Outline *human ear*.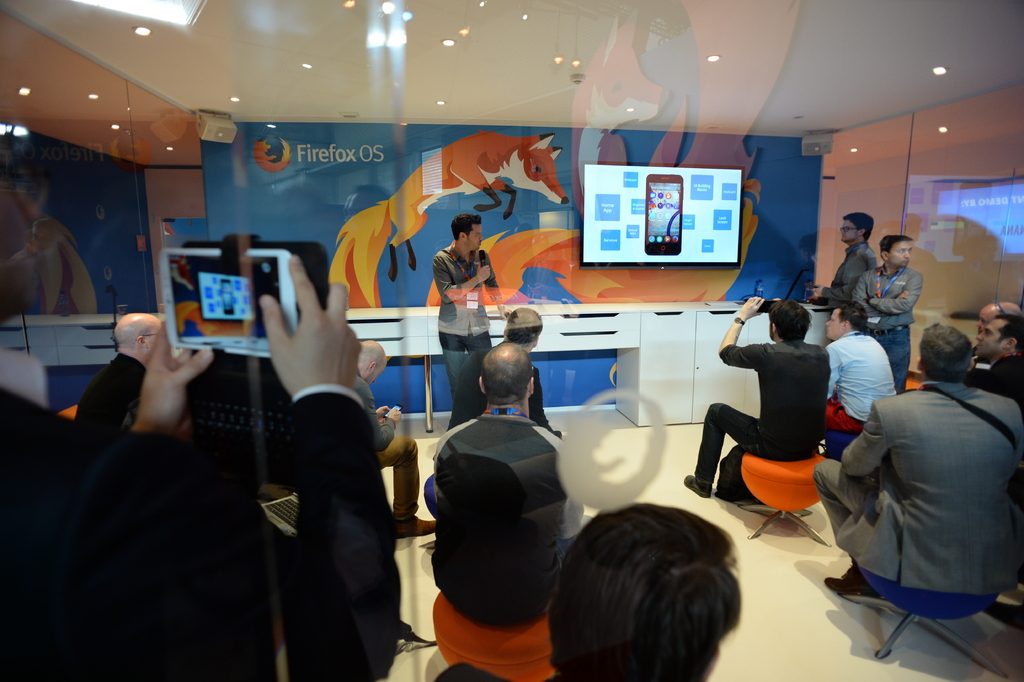
Outline: pyautogui.locateOnScreen(136, 335, 148, 347).
